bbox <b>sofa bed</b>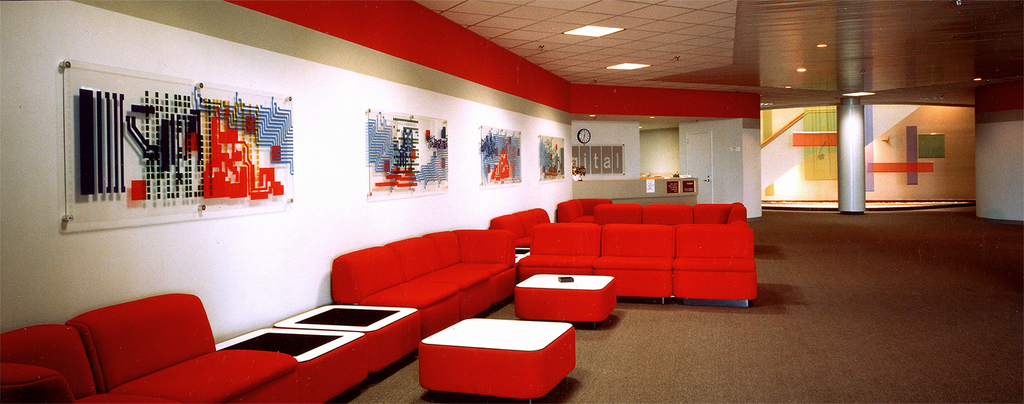
BBox(521, 227, 756, 307)
